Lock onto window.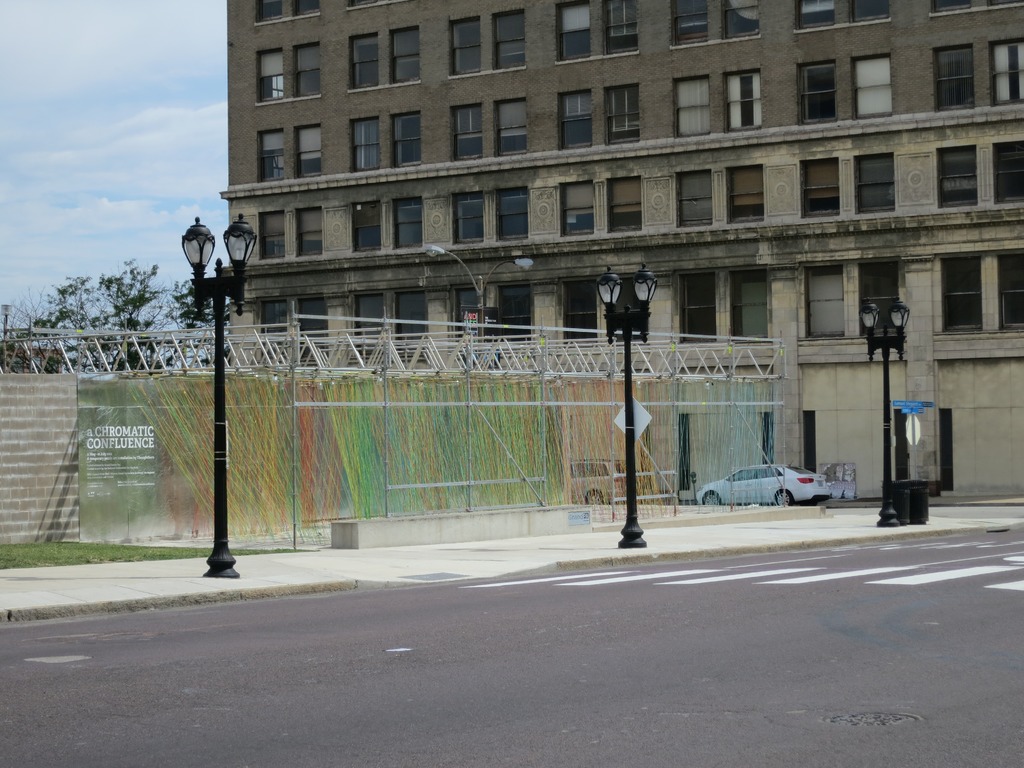
Locked: locate(726, 68, 763, 129).
